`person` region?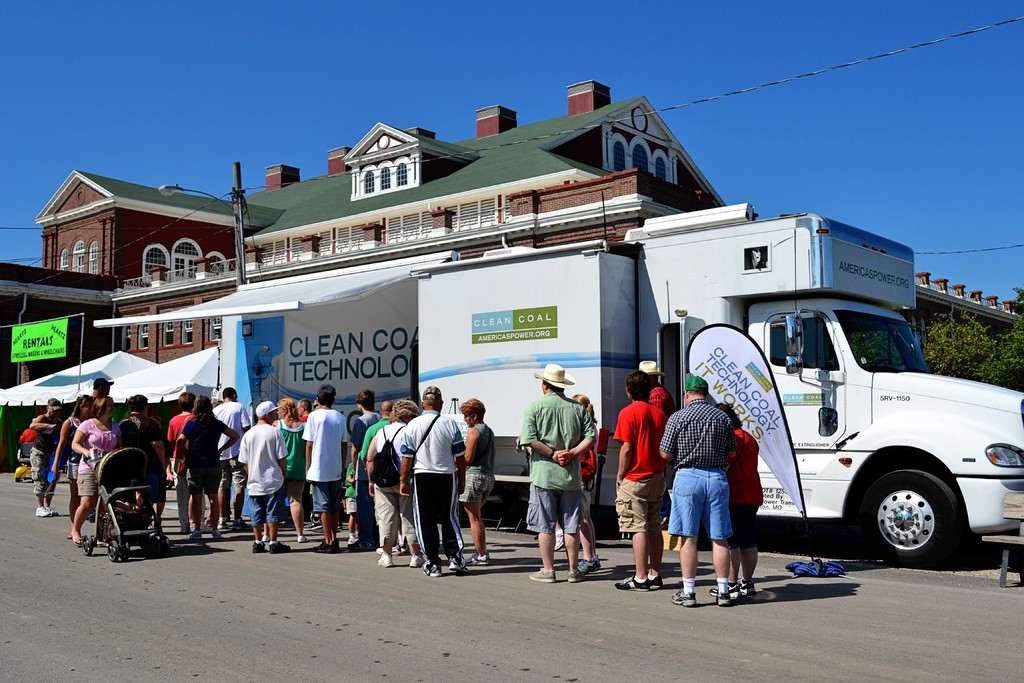
x1=520 y1=364 x2=596 y2=584
